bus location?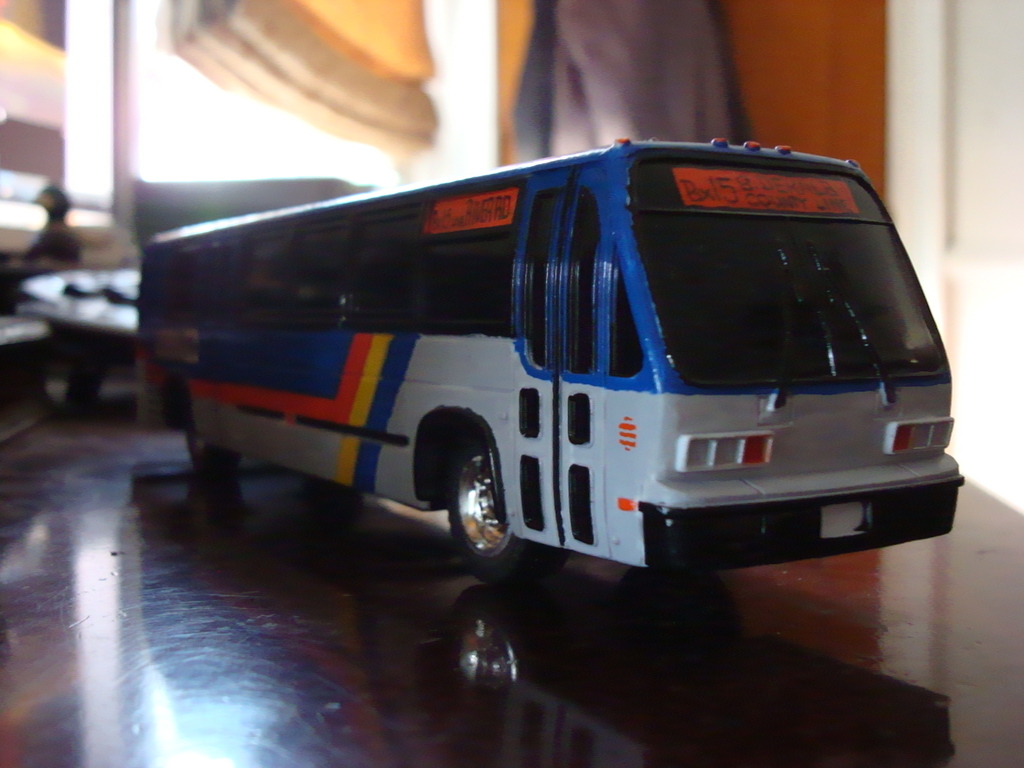
138/137/975/579
